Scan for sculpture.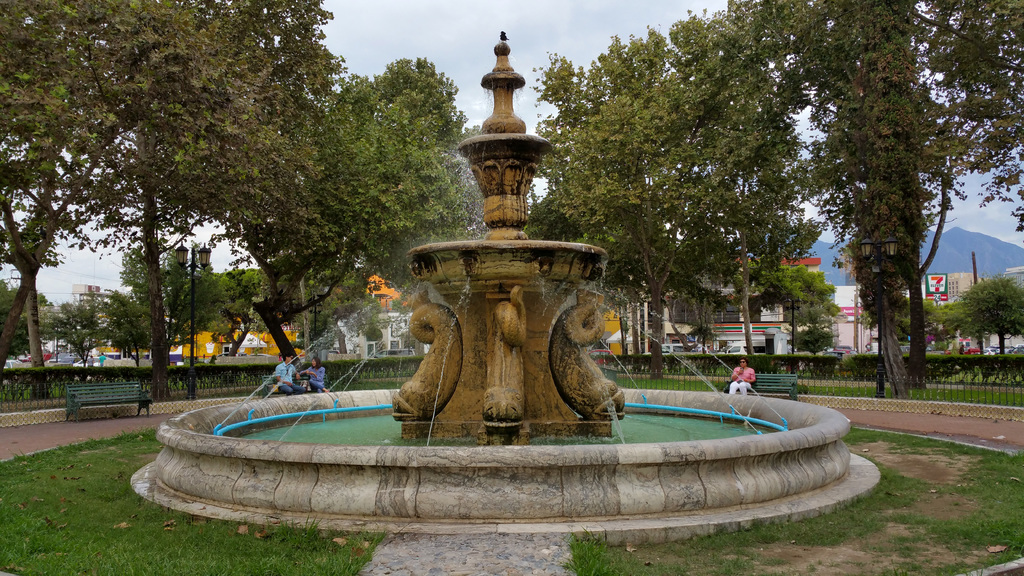
Scan result: (left=386, top=38, right=630, bottom=445).
